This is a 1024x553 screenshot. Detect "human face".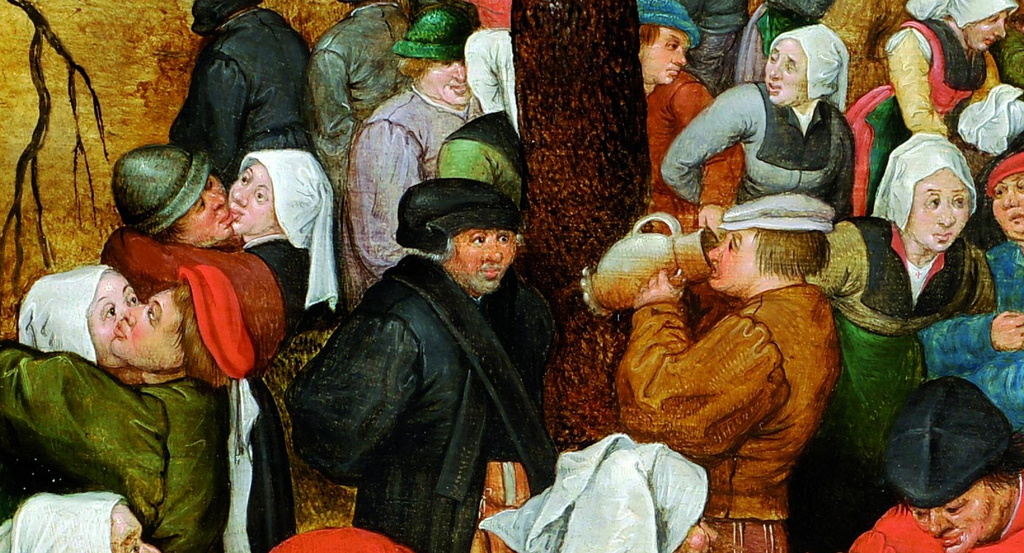
select_region(227, 167, 271, 229).
